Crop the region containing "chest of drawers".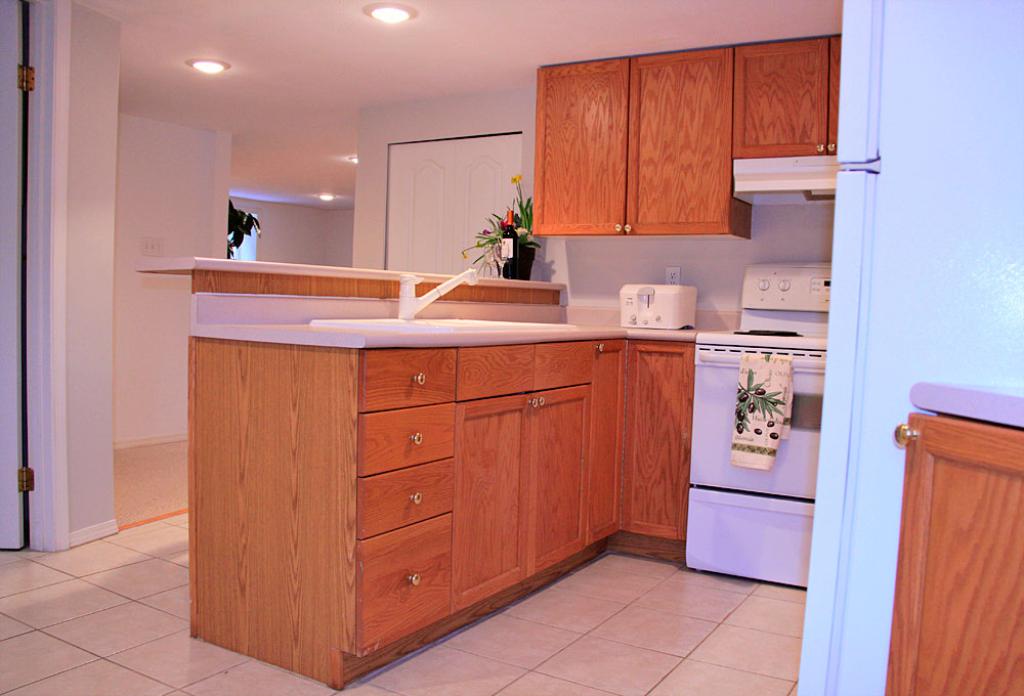
Crop region: 186/334/621/688.
